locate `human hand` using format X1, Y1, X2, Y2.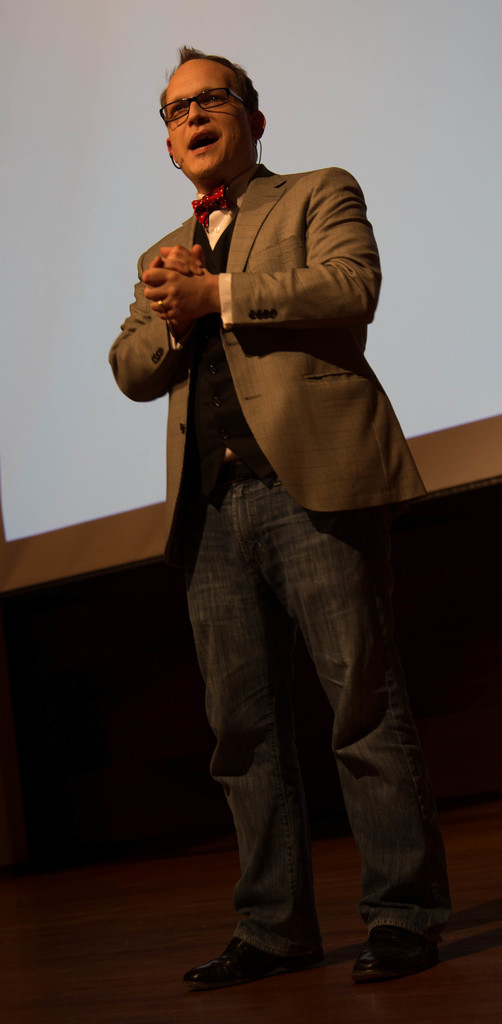
155, 239, 207, 279.
